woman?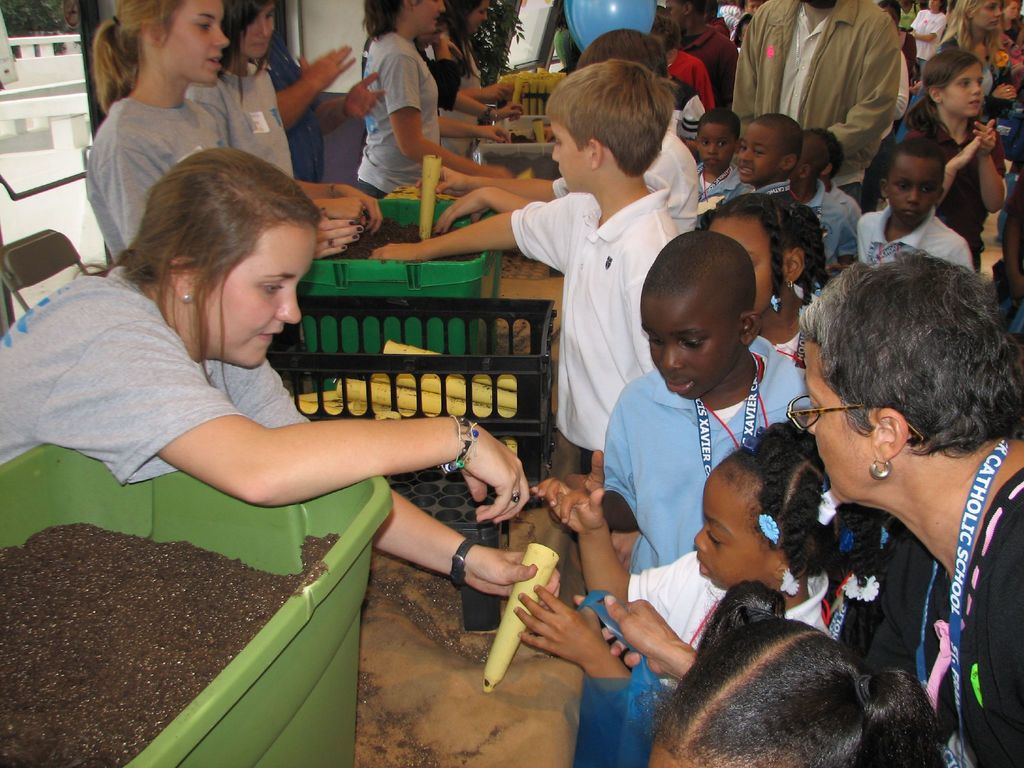
(750, 221, 1023, 753)
